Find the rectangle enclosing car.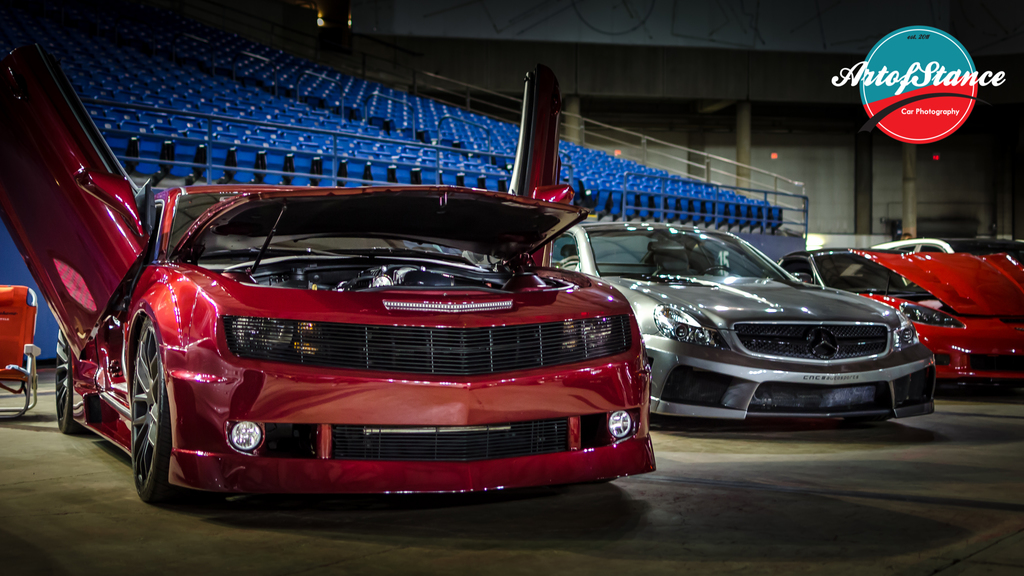
box=[869, 225, 1023, 257].
